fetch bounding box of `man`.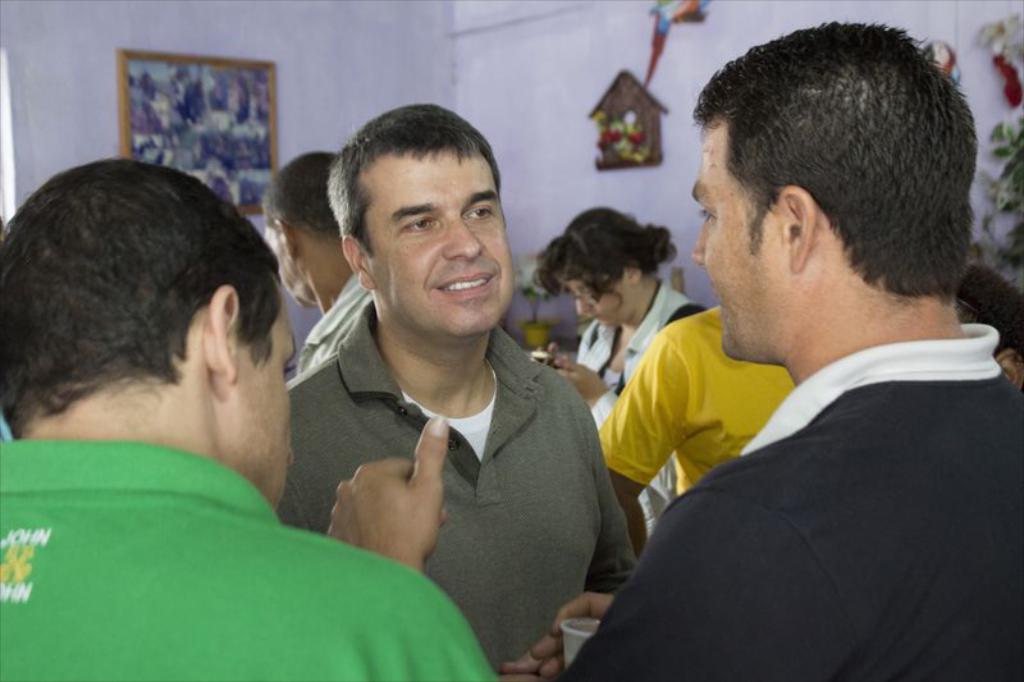
Bbox: (260, 151, 376, 377).
